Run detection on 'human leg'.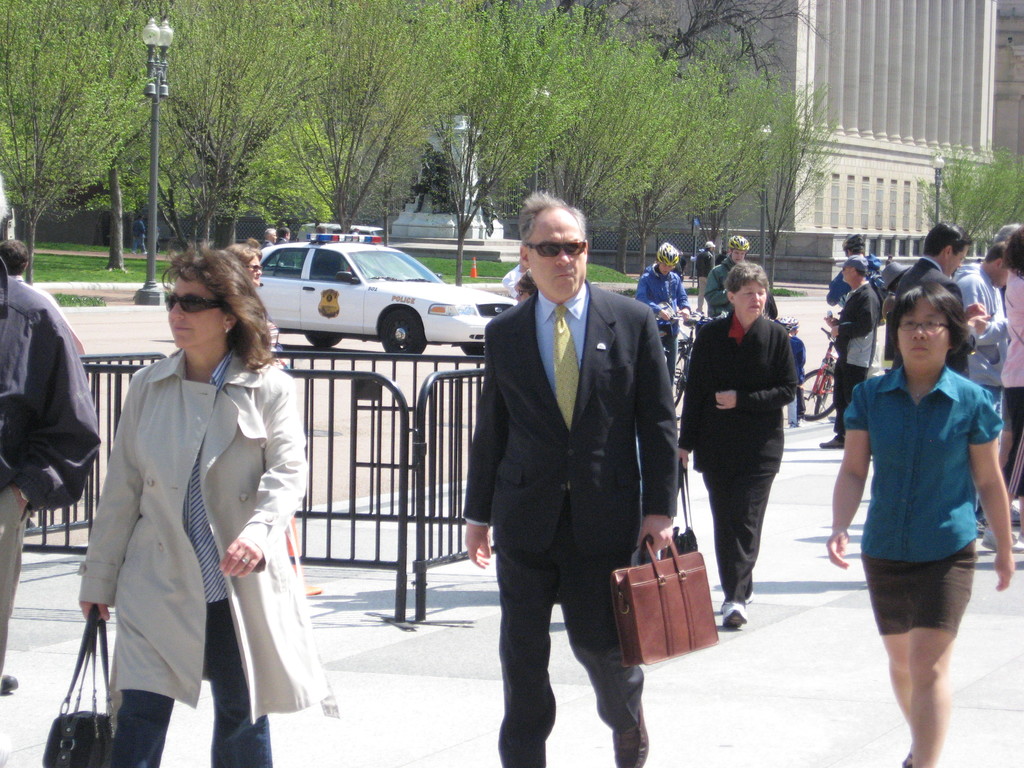
Result: {"x1": 571, "y1": 576, "x2": 648, "y2": 767}.
